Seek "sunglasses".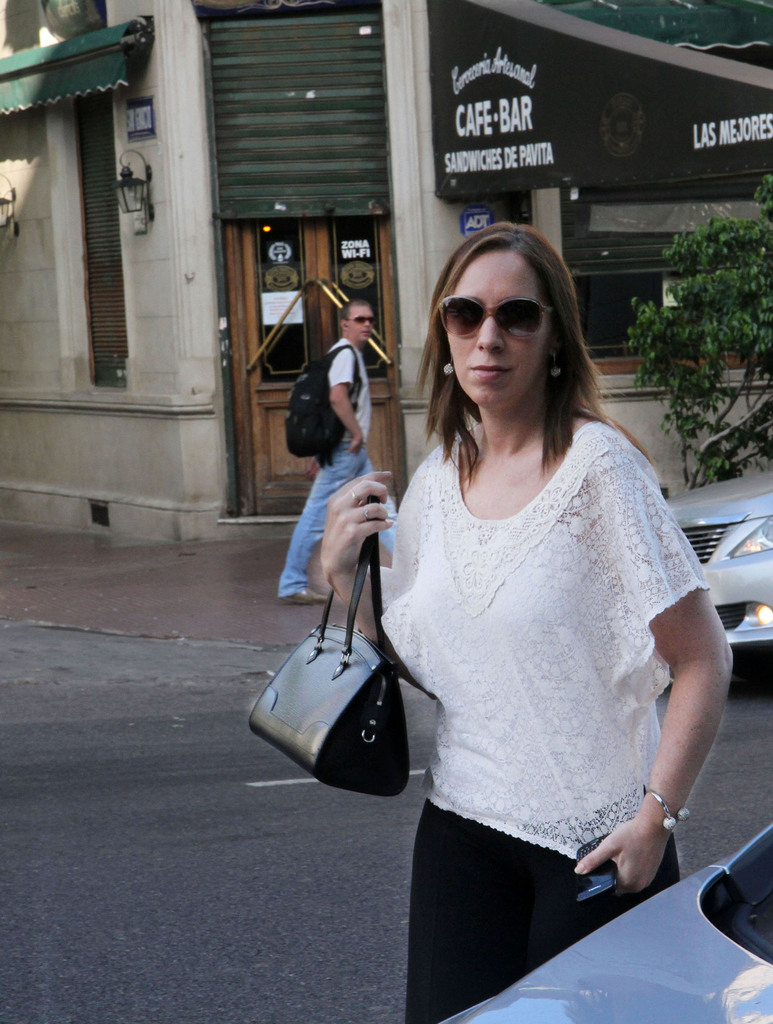
(440,297,553,340).
